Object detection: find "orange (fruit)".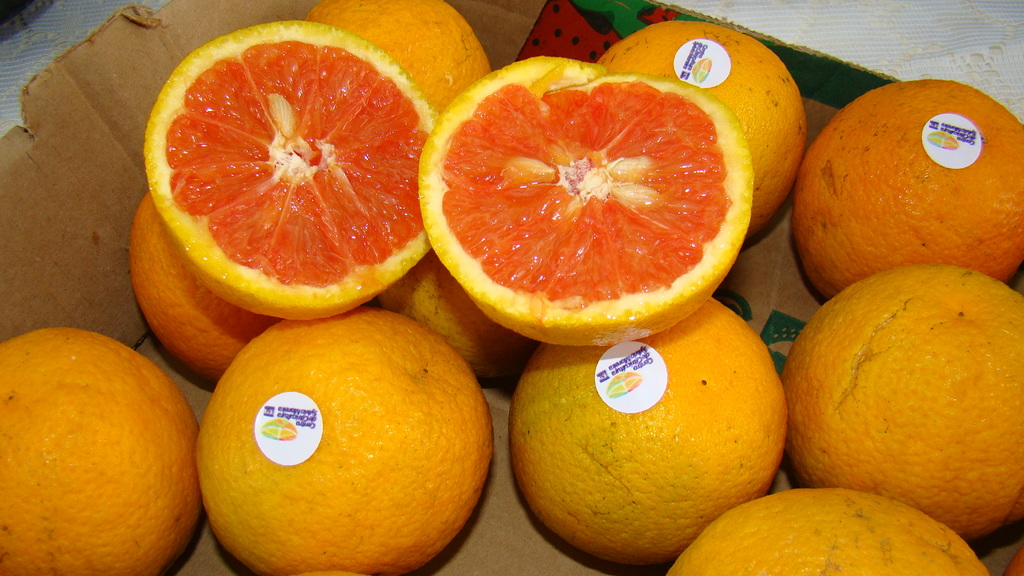
311:0:473:108.
